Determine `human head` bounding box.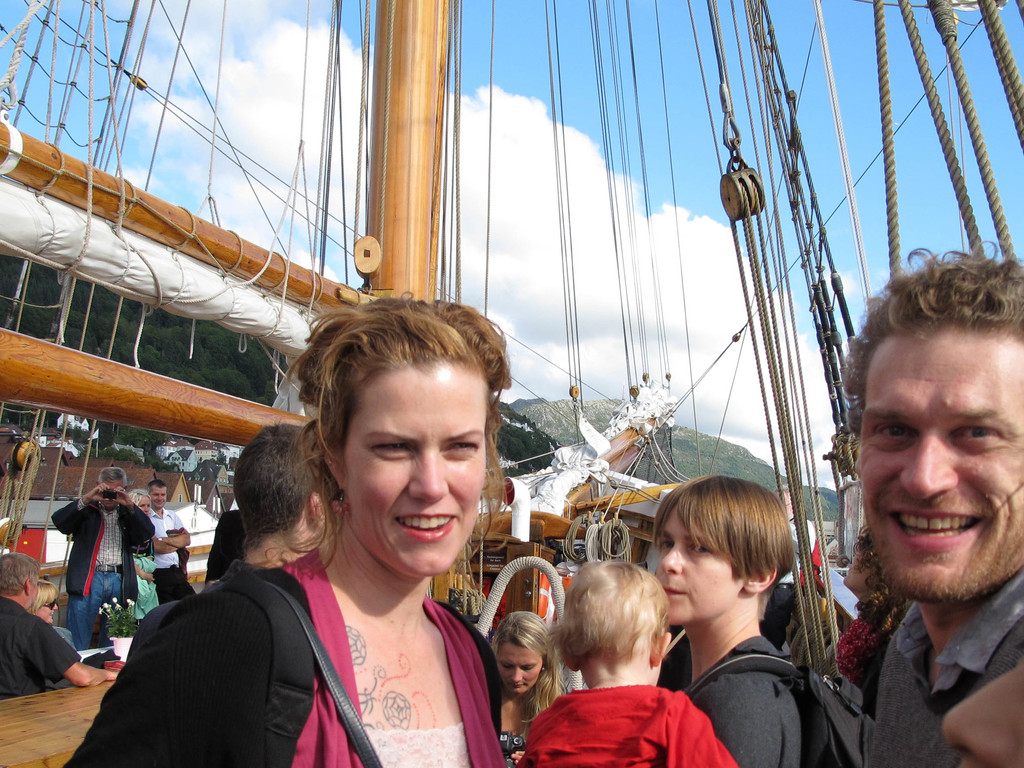
Determined: {"left": 0, "top": 552, "right": 38, "bottom": 611}.
